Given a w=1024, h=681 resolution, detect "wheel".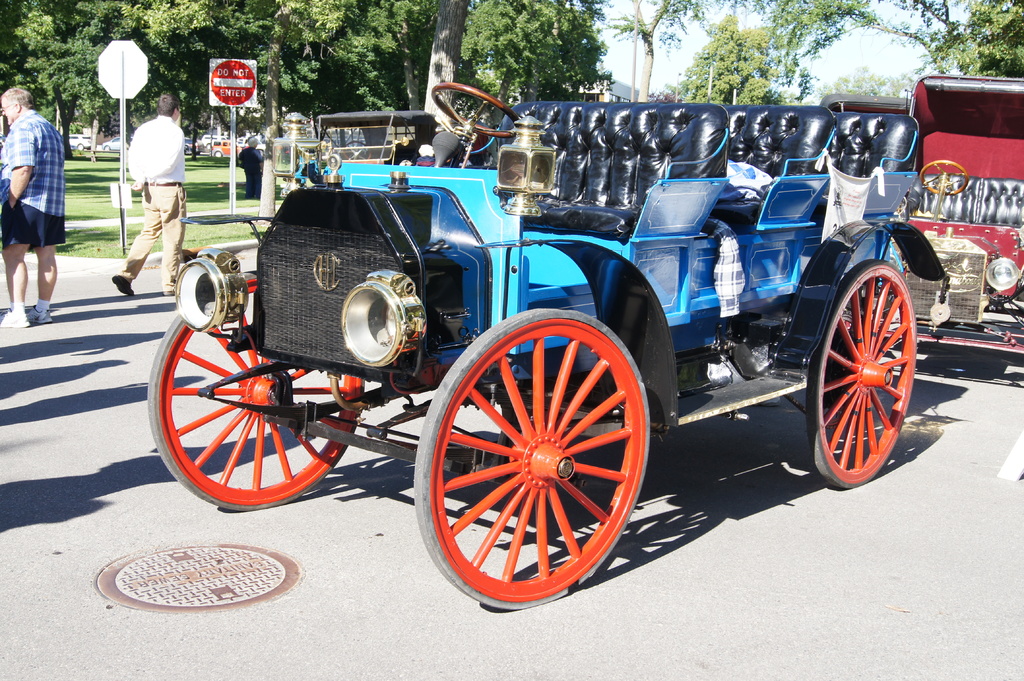
x1=403, y1=303, x2=646, y2=609.
